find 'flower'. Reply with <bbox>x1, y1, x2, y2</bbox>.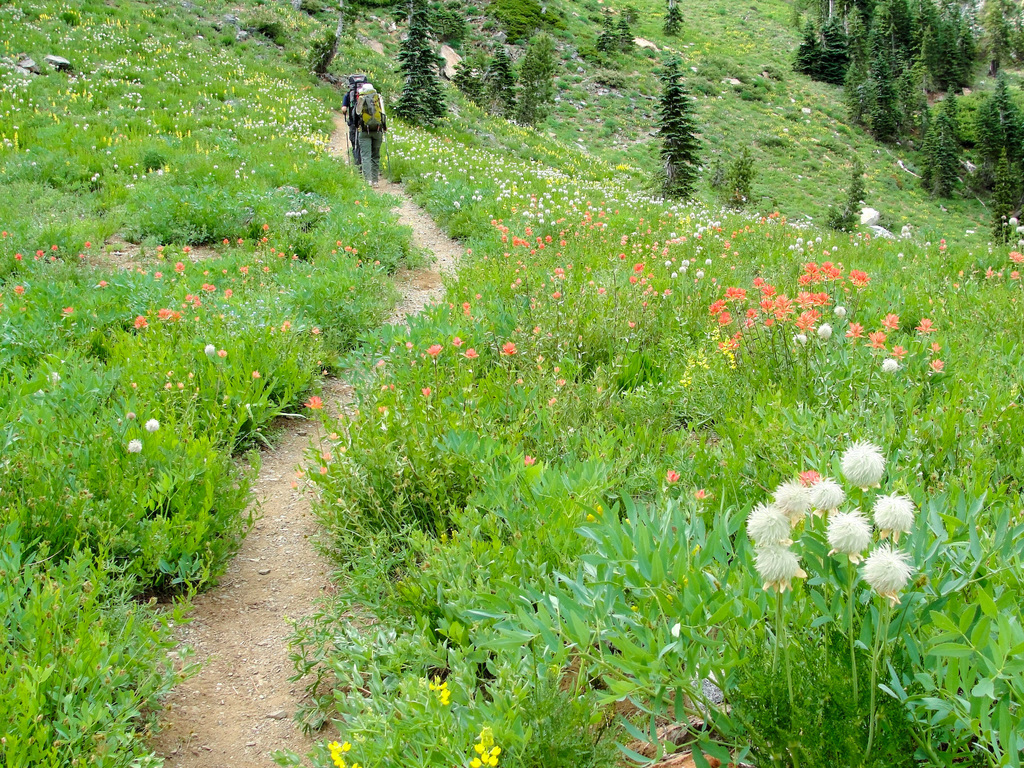
<bbox>129, 438, 144, 451</bbox>.
